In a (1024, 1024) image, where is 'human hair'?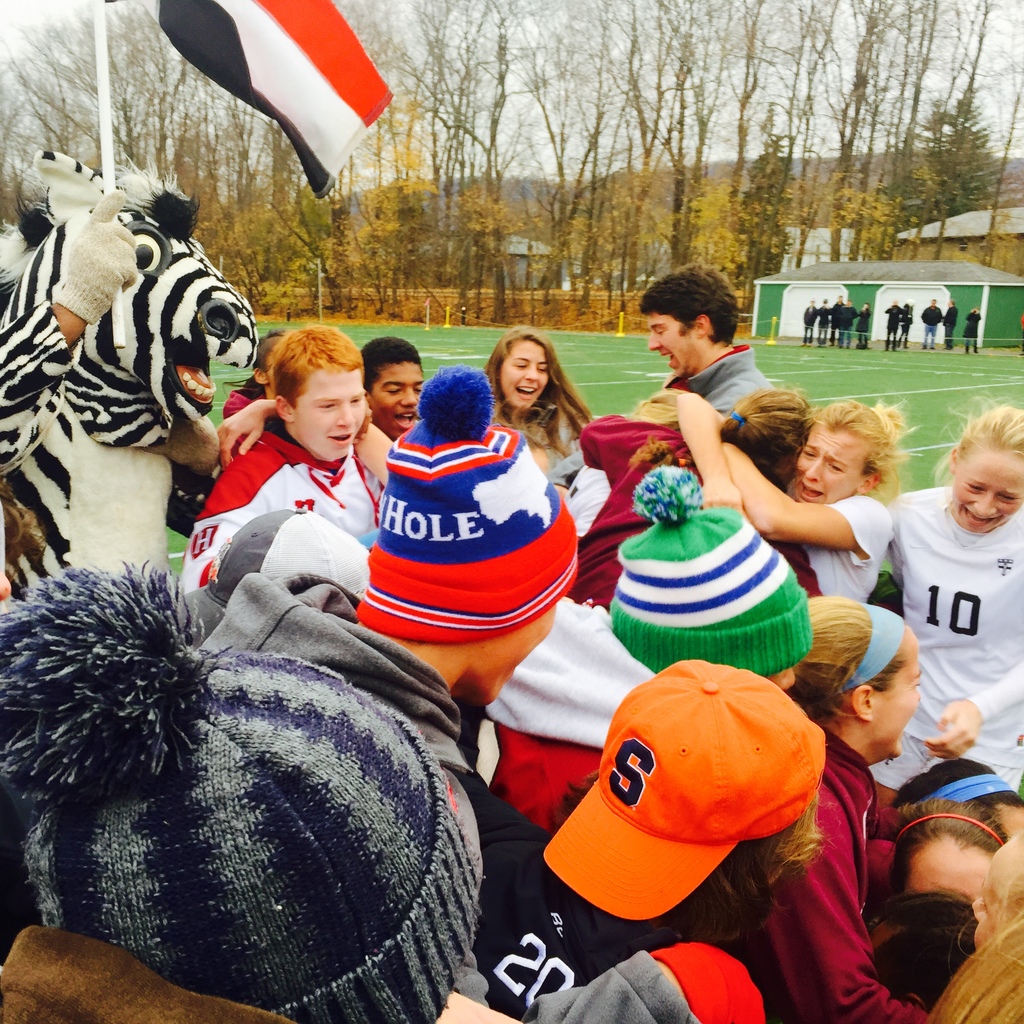
bbox(796, 589, 902, 712).
